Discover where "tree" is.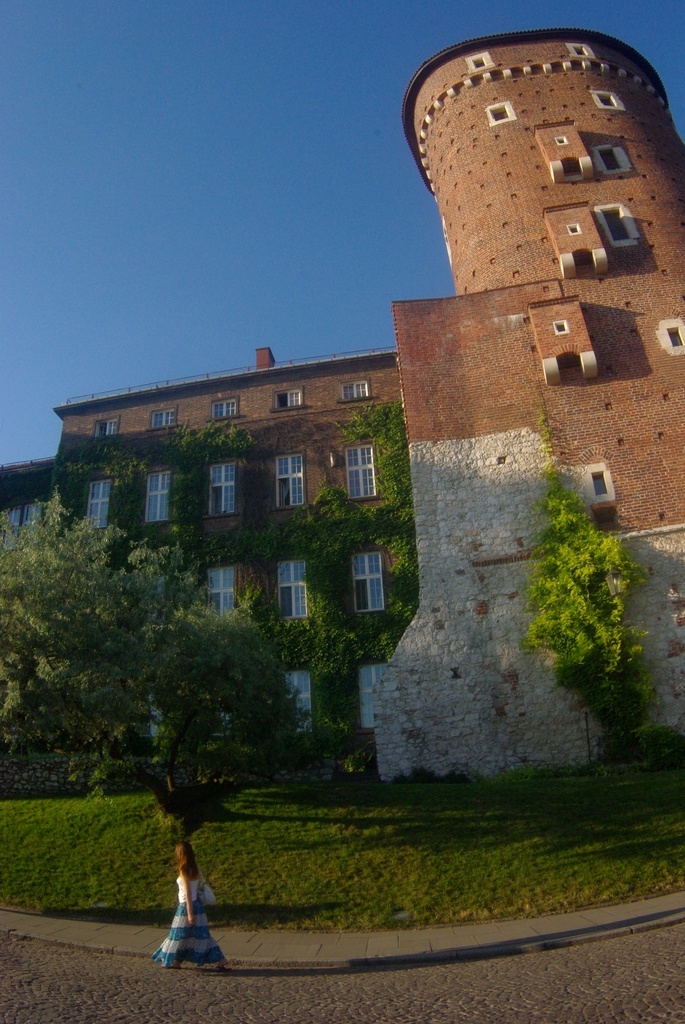
Discovered at region(0, 486, 288, 941).
